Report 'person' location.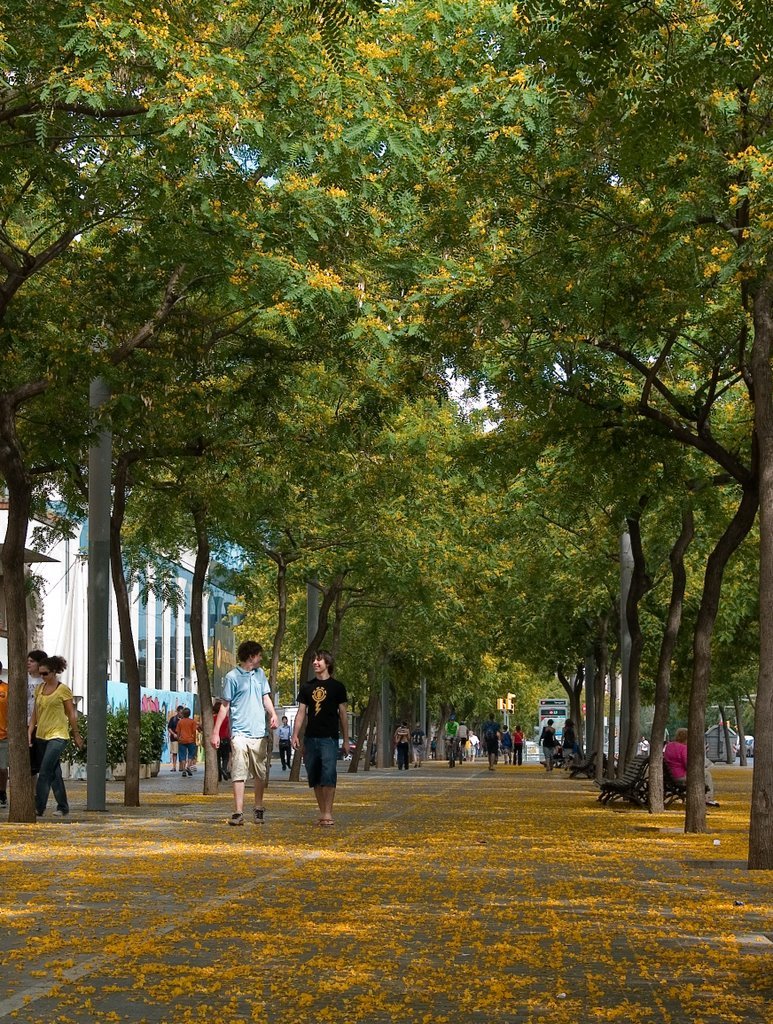
Report: {"x1": 501, "y1": 725, "x2": 510, "y2": 767}.
